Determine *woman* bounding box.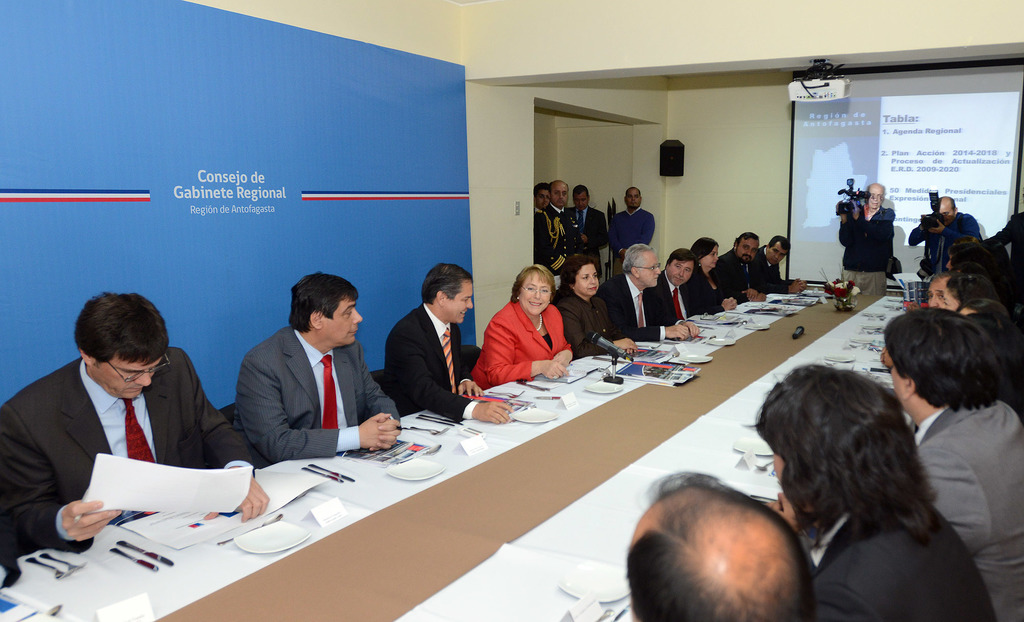
Determined: l=941, t=269, r=1000, b=315.
